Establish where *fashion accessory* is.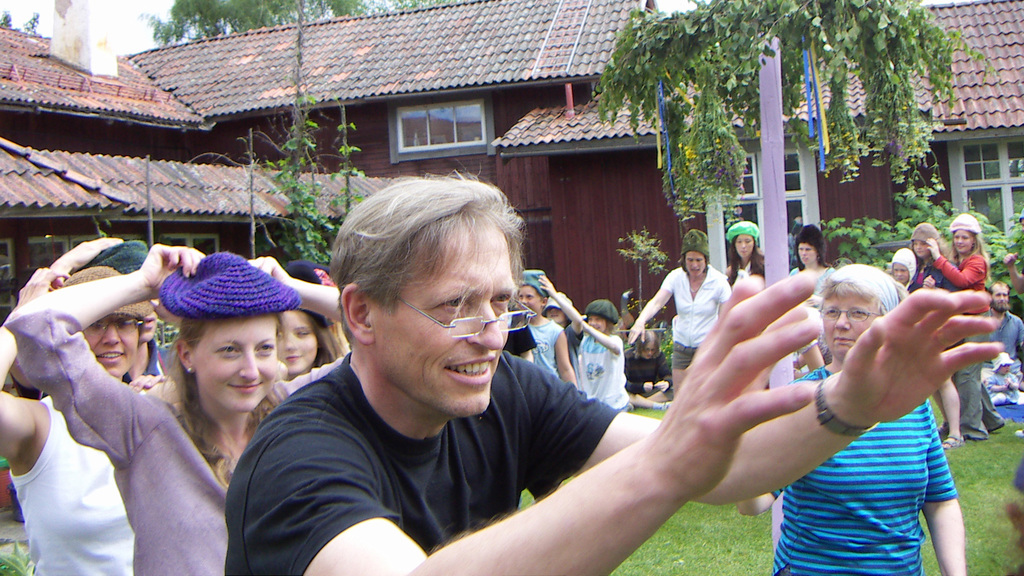
Established at (166, 260, 302, 316).
